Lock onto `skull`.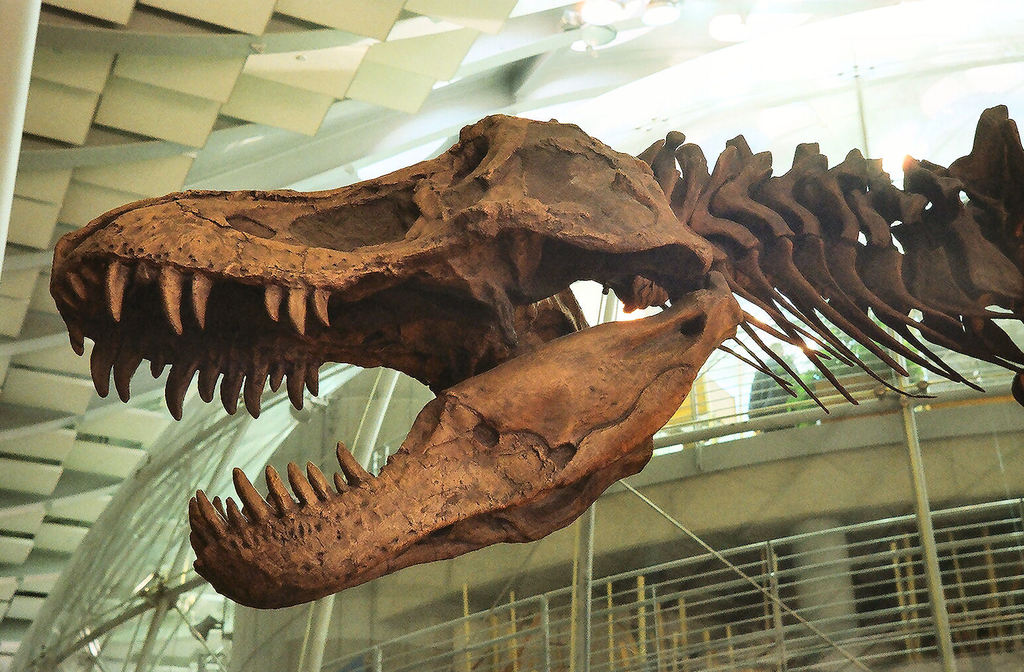
Locked: <region>53, 114, 746, 609</region>.
